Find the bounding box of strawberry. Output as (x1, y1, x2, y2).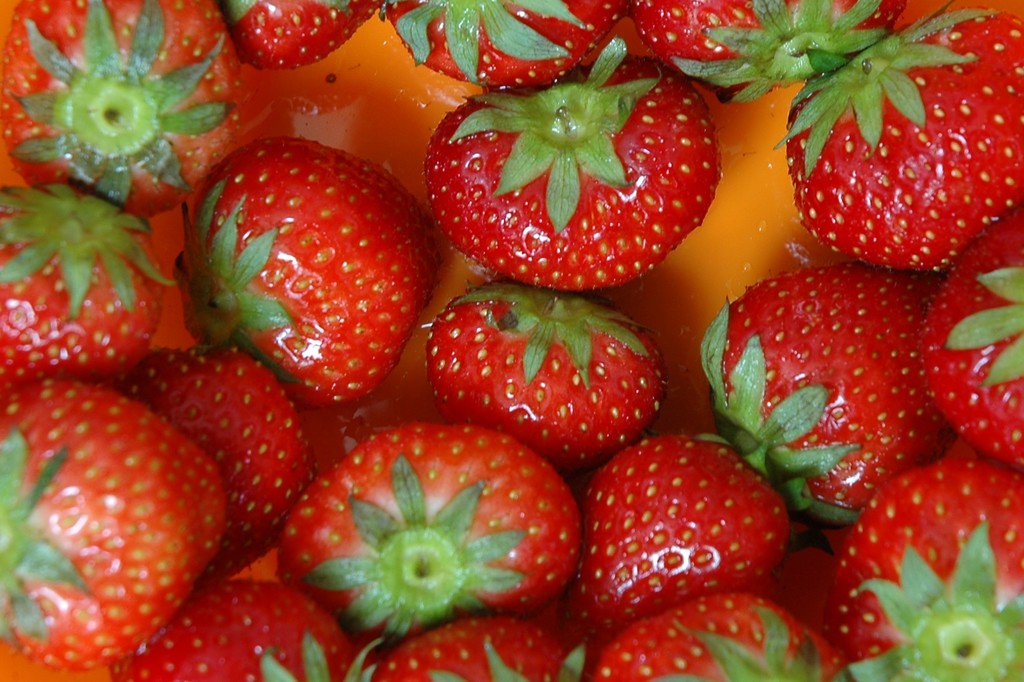
(371, 618, 580, 681).
